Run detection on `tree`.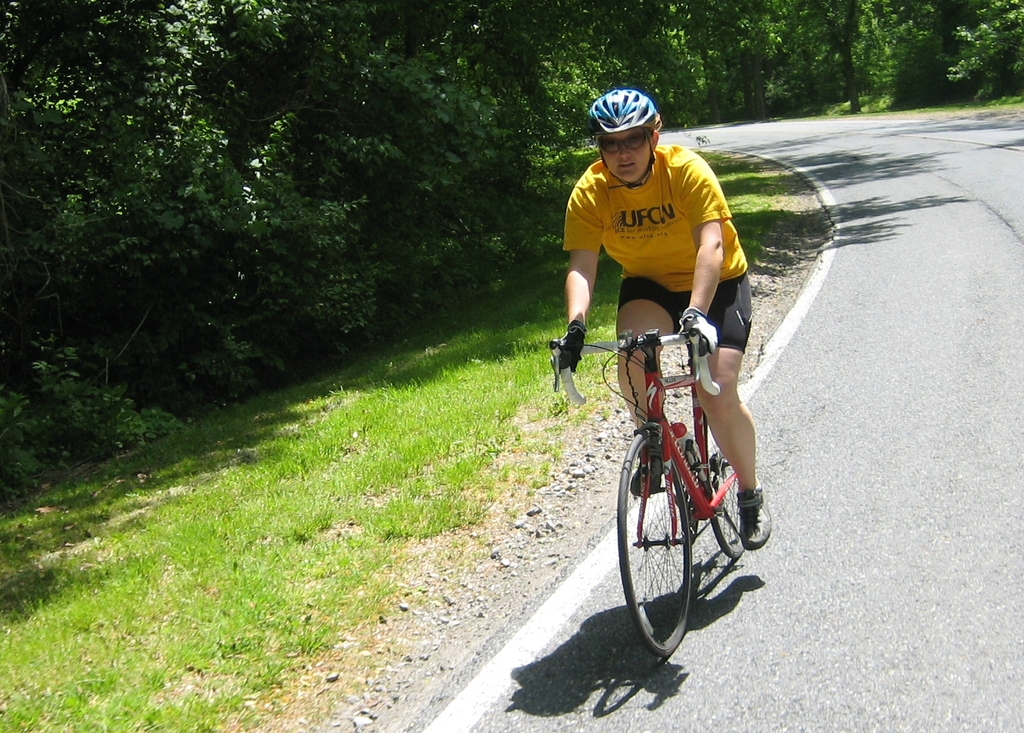
Result: left=793, top=0, right=911, bottom=111.
